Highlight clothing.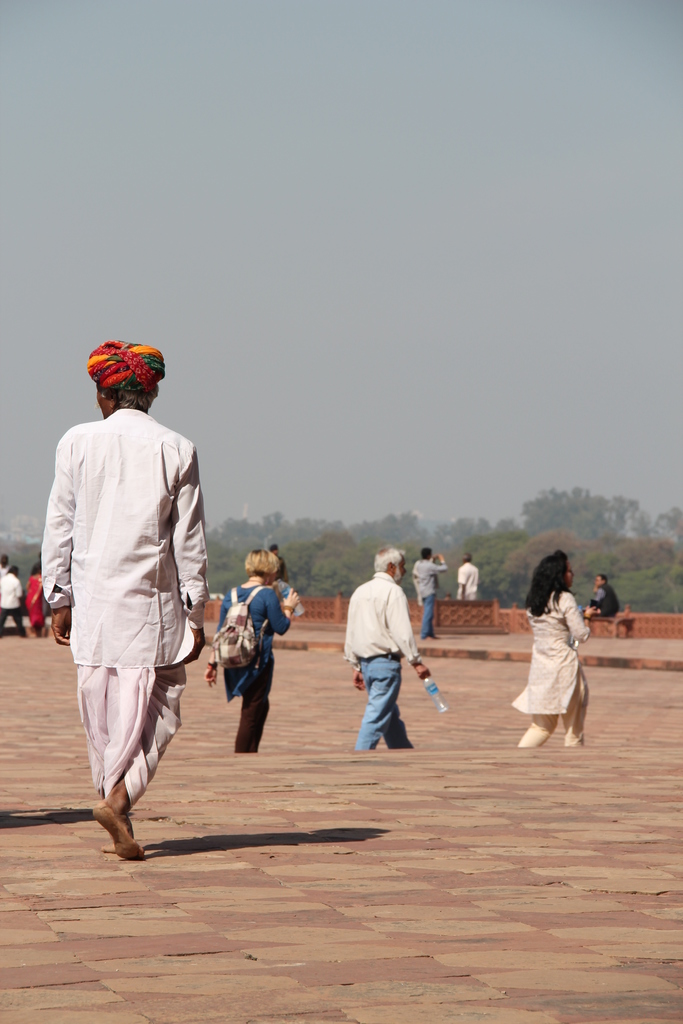
Highlighted region: region(342, 575, 426, 752).
